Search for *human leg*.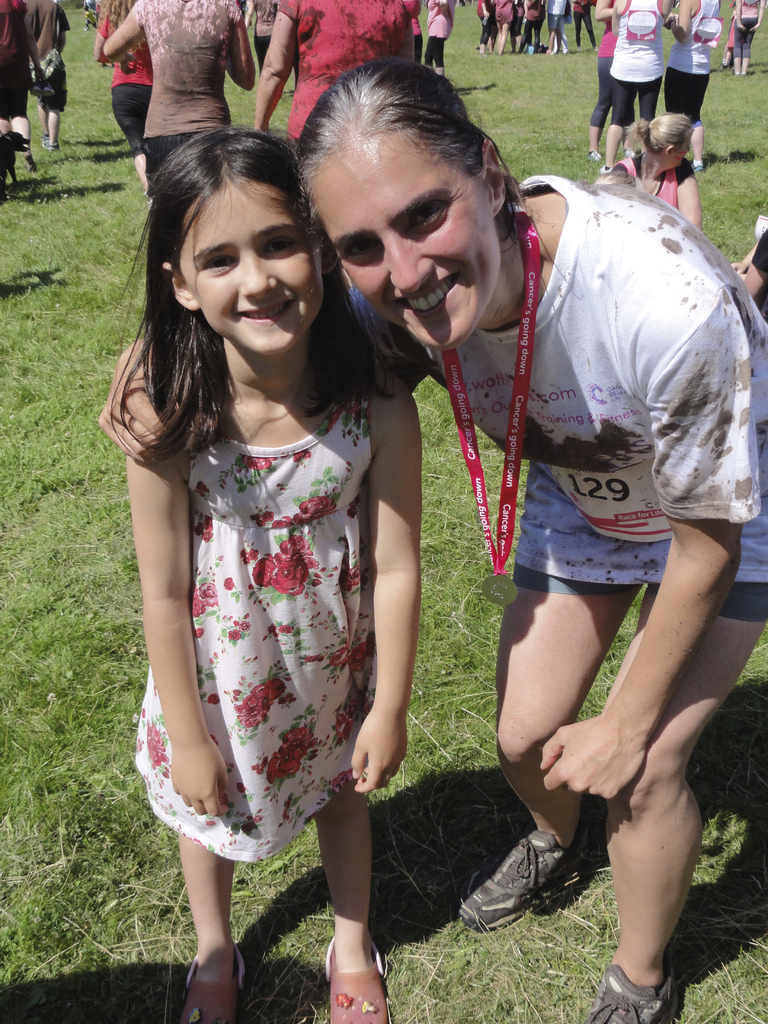
Found at box=[632, 47, 658, 125].
